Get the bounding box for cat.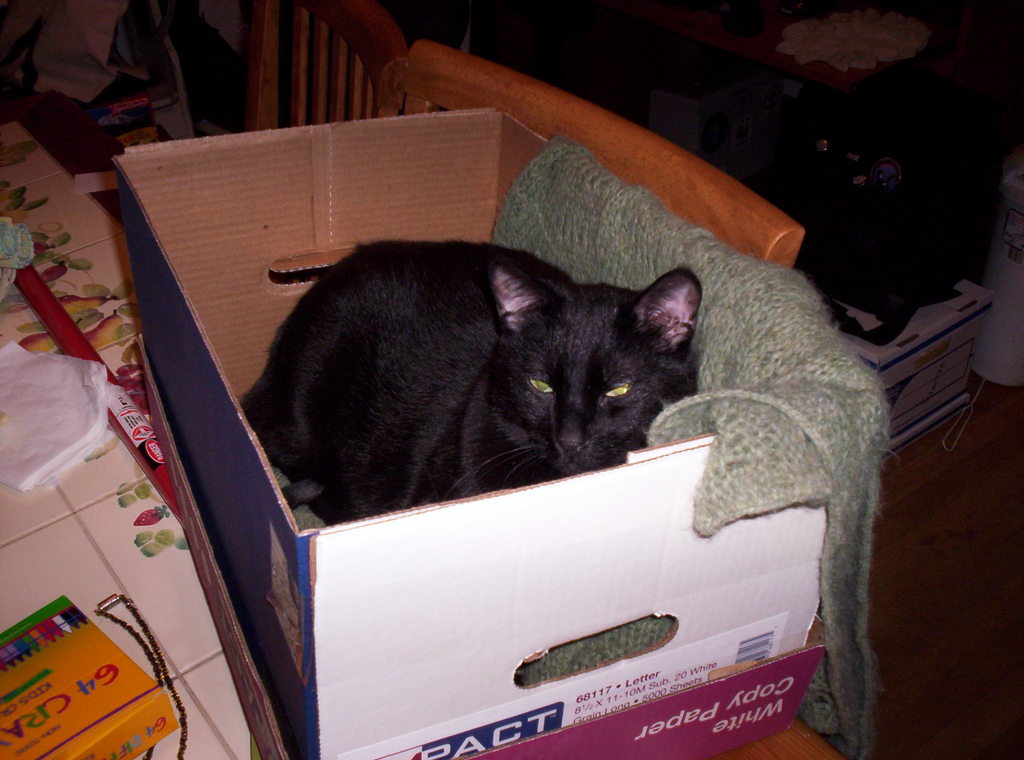
box(237, 234, 700, 526).
